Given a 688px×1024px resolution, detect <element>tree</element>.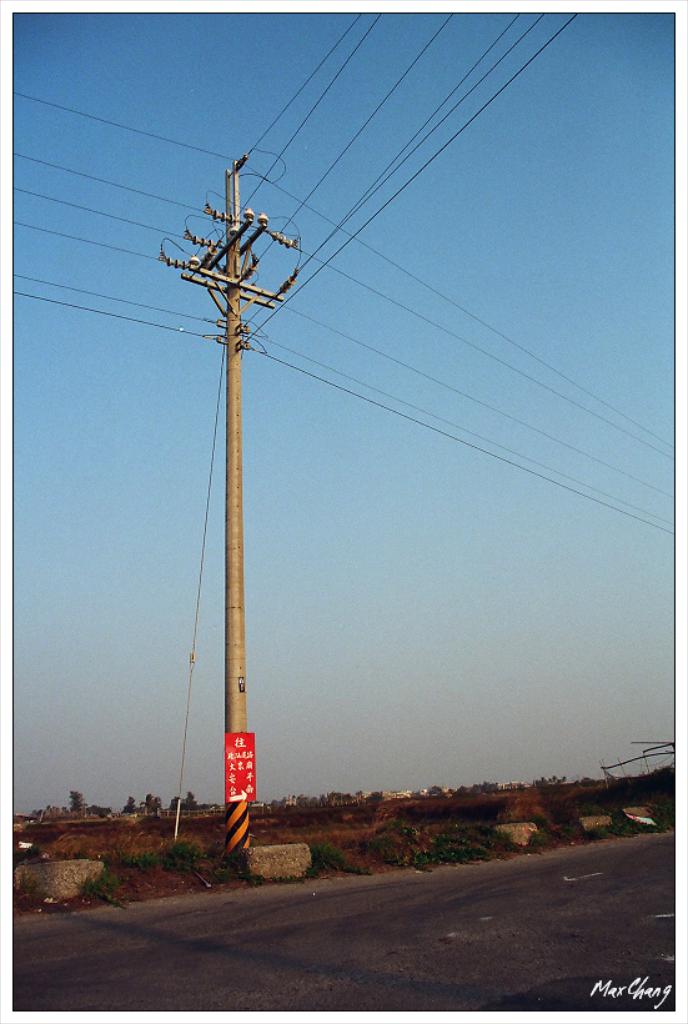
462,785,467,793.
